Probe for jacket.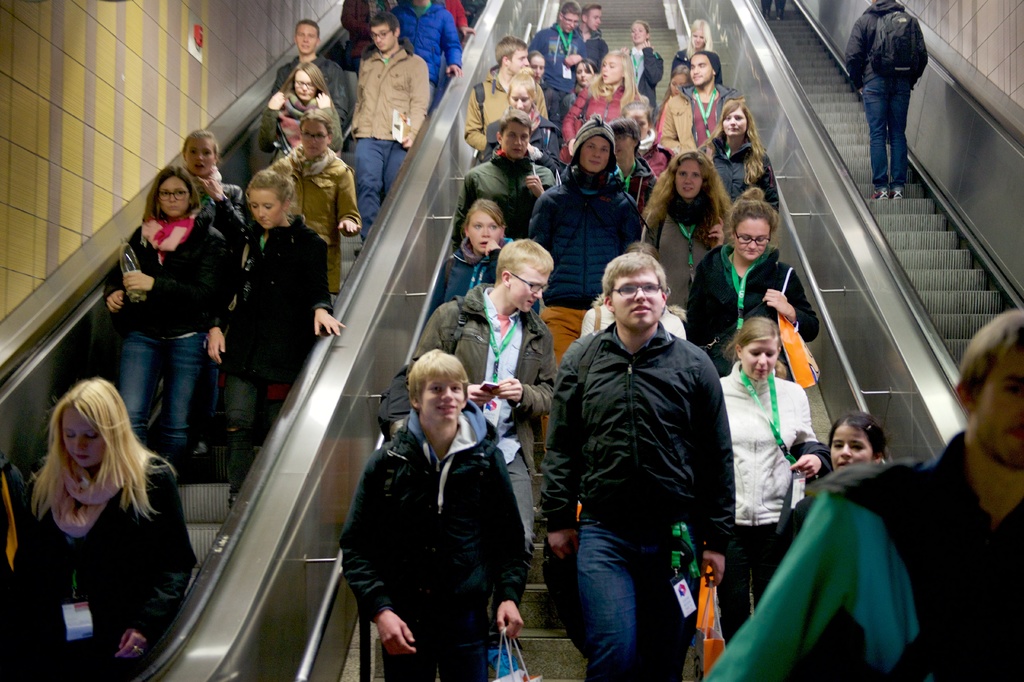
Probe result: (548,261,733,575).
